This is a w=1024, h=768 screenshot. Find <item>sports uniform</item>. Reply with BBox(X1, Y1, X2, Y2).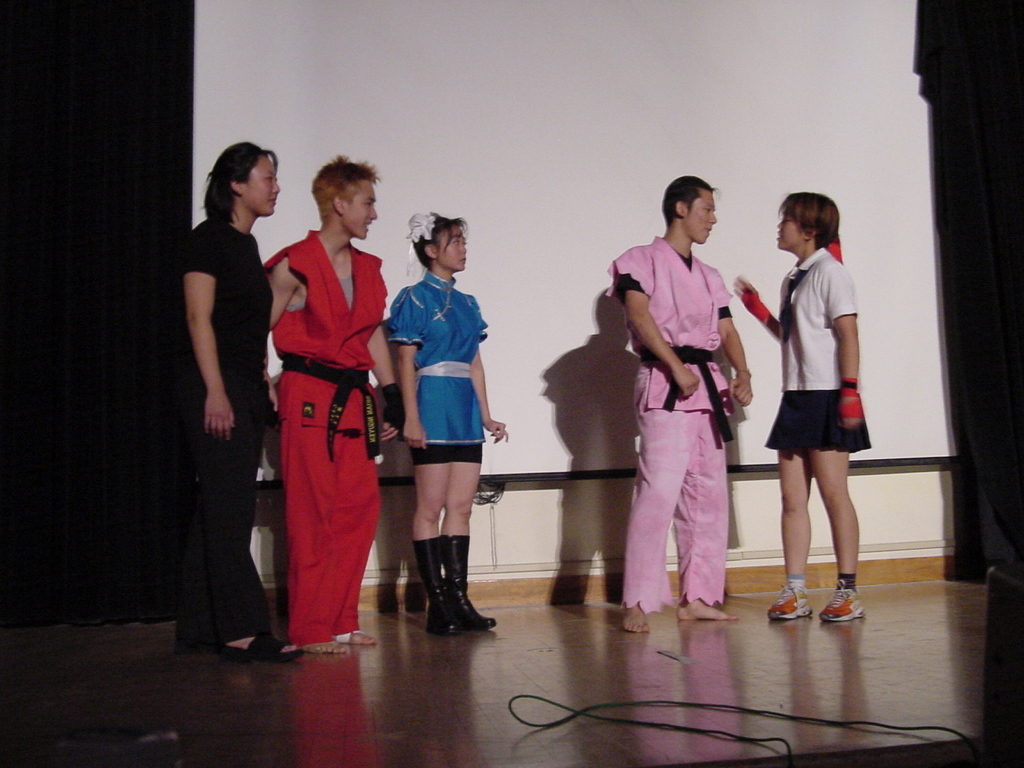
BBox(609, 236, 730, 613).
